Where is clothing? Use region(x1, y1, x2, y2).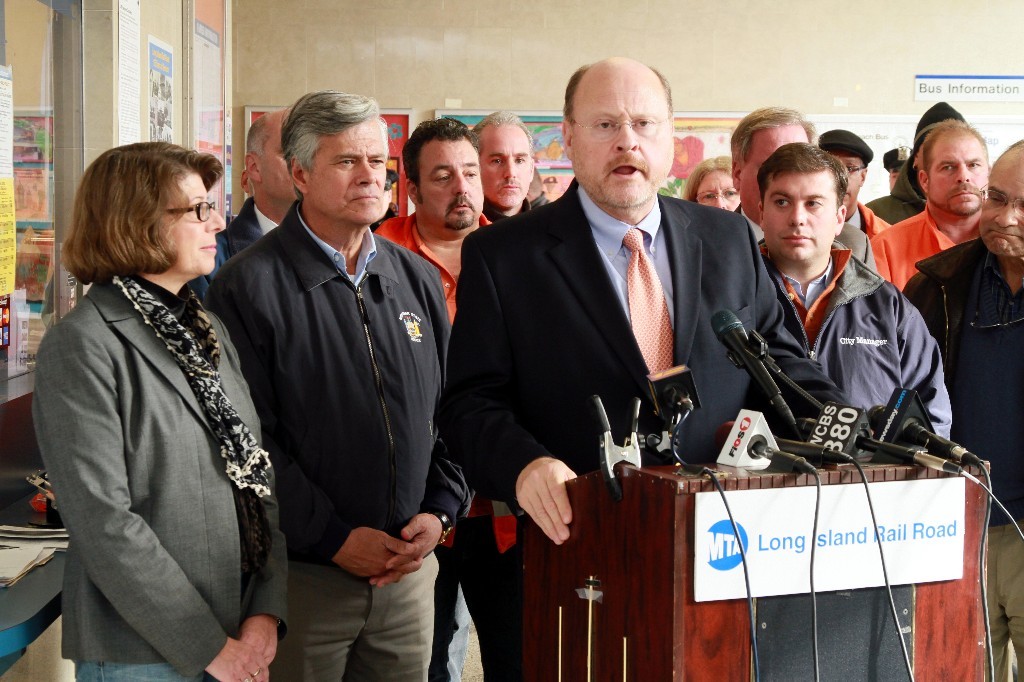
region(271, 554, 435, 681).
